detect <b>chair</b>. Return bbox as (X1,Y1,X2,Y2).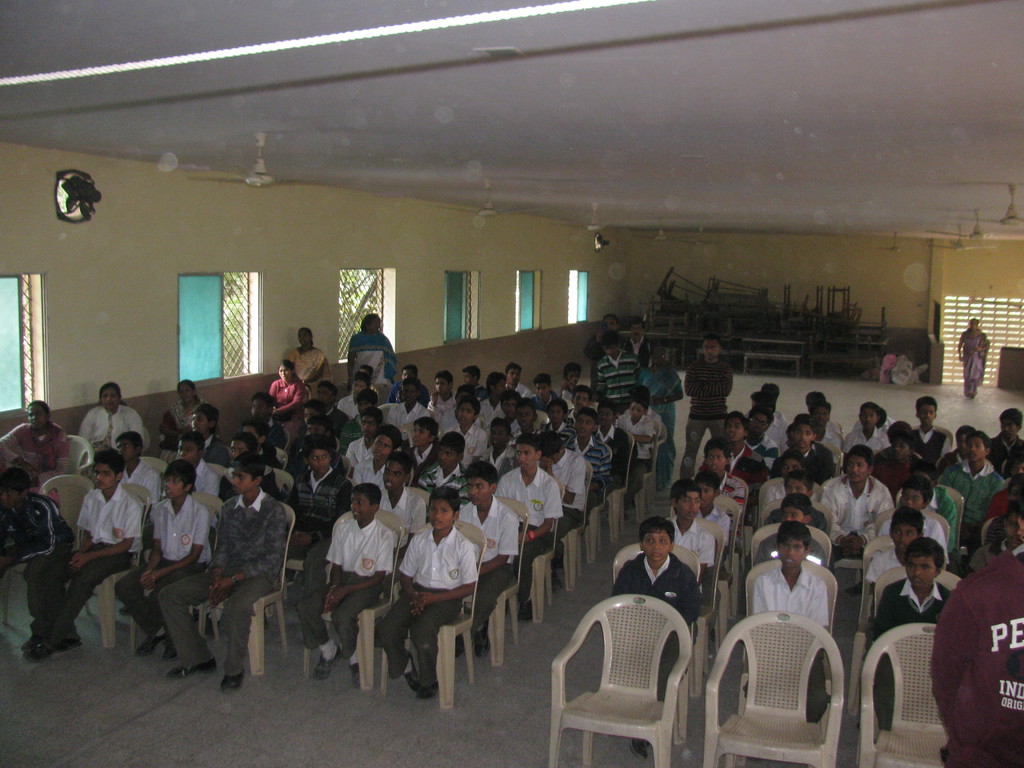
(302,508,404,689).
